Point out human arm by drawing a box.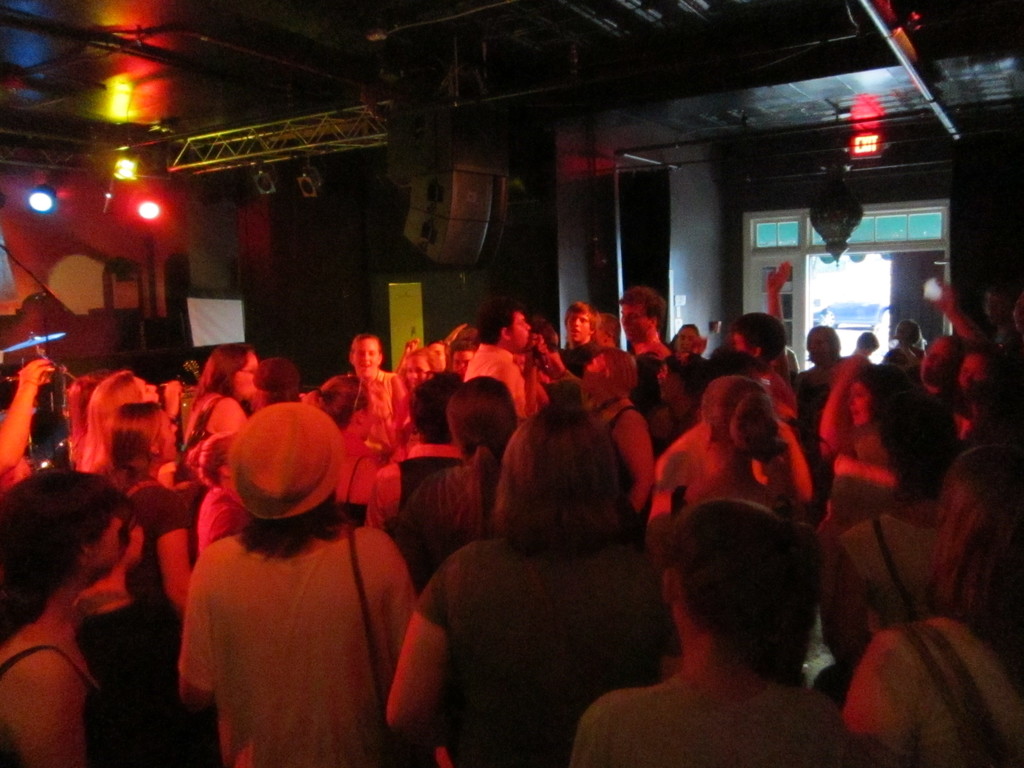
[x1=7, y1=355, x2=44, y2=470].
